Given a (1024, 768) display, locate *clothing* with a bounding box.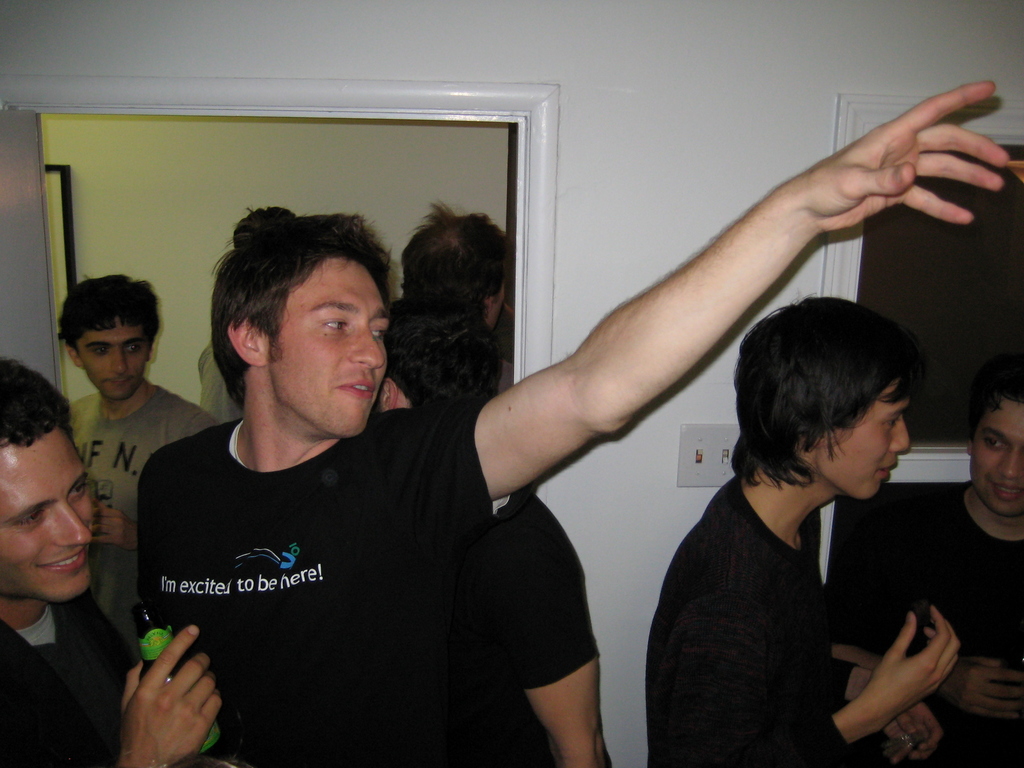
Located: left=70, top=383, right=221, bottom=653.
